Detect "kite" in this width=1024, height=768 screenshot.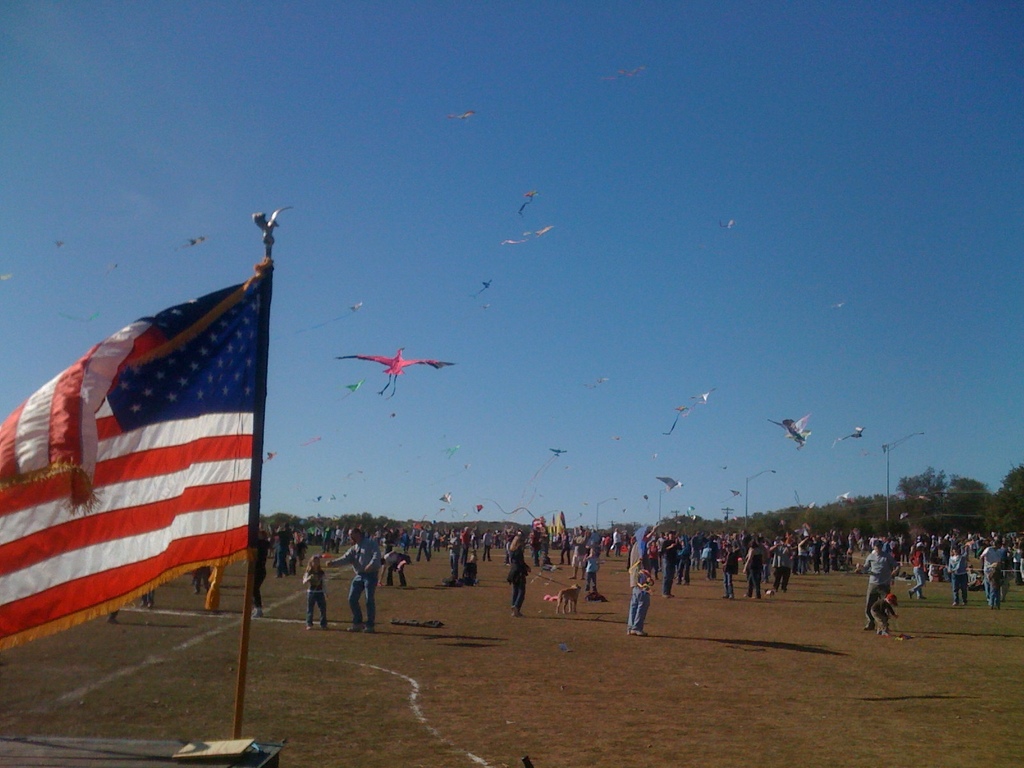
Detection: pyautogui.locateOnScreen(444, 106, 479, 124).
